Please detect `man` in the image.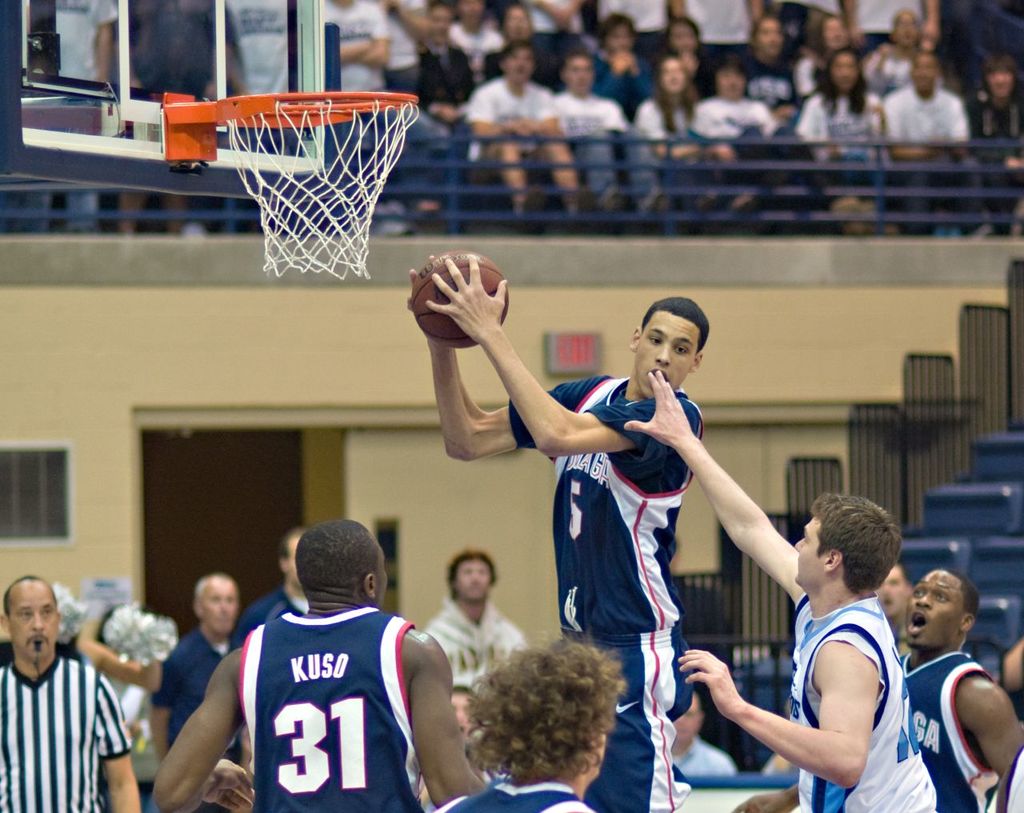
pyautogui.locateOnScreen(234, 531, 318, 672).
